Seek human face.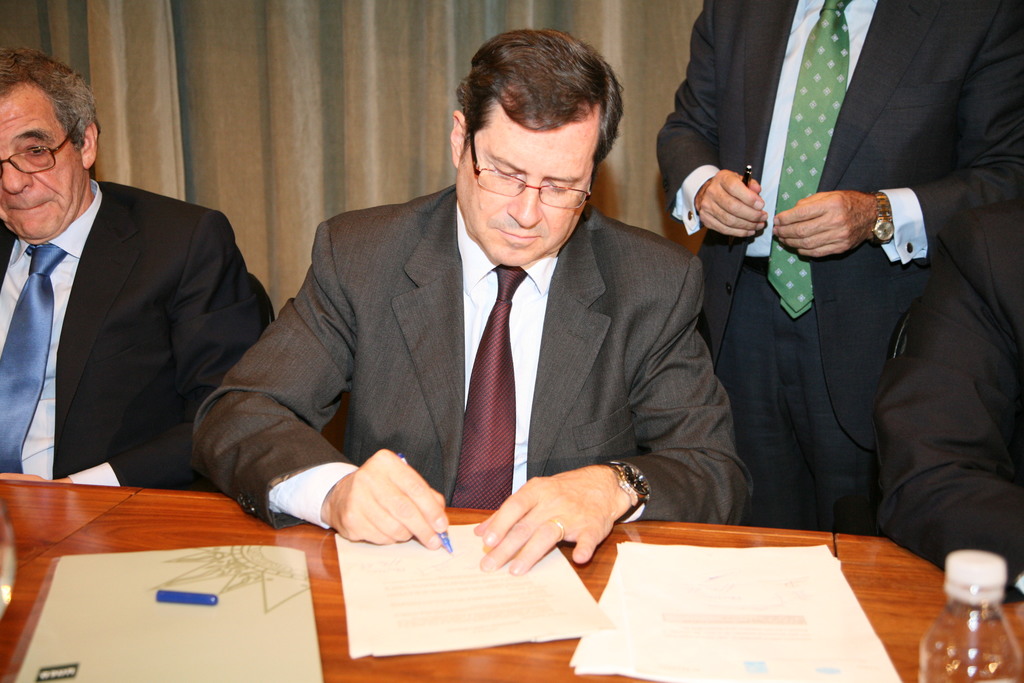
detection(452, 108, 592, 267).
